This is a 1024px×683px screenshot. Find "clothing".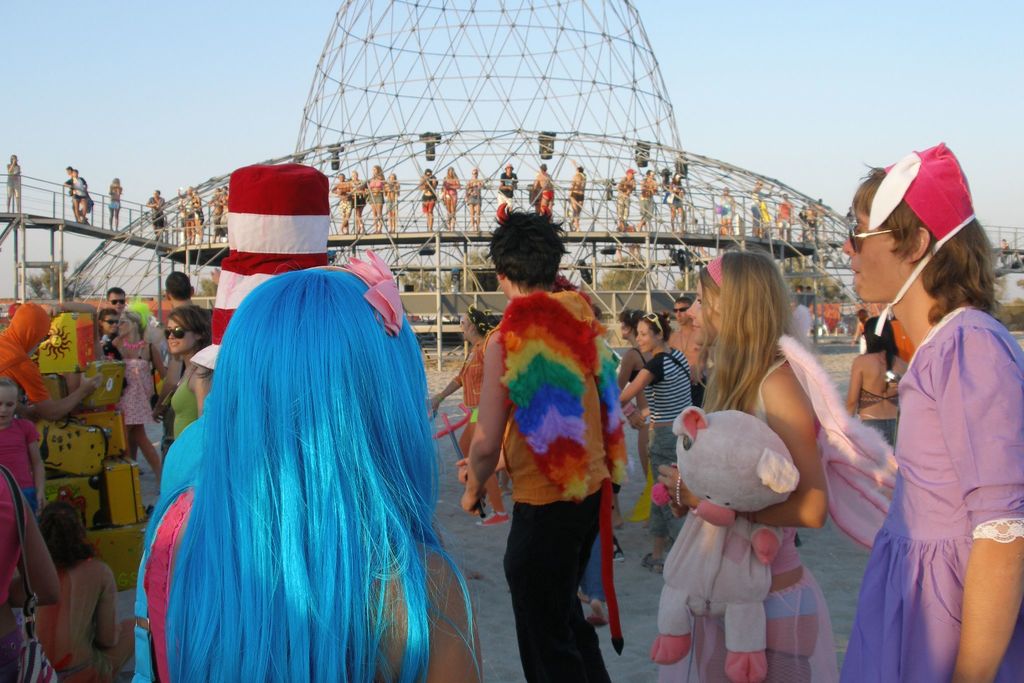
Bounding box: pyautogui.locateOnScreen(0, 299, 51, 400).
